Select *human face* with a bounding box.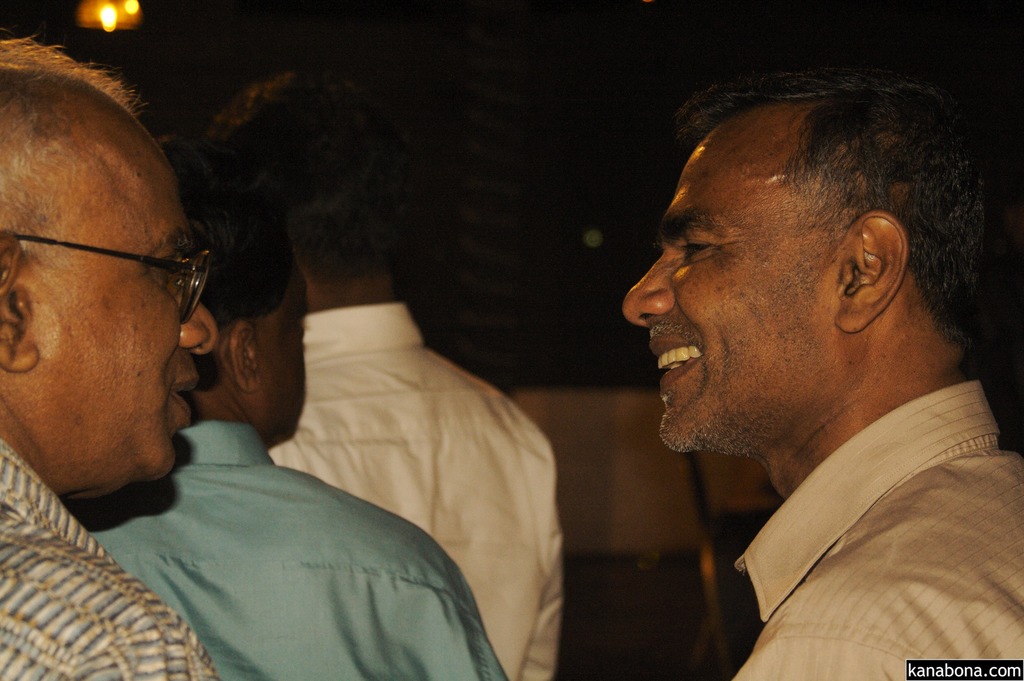
<bbox>260, 263, 305, 430</bbox>.
